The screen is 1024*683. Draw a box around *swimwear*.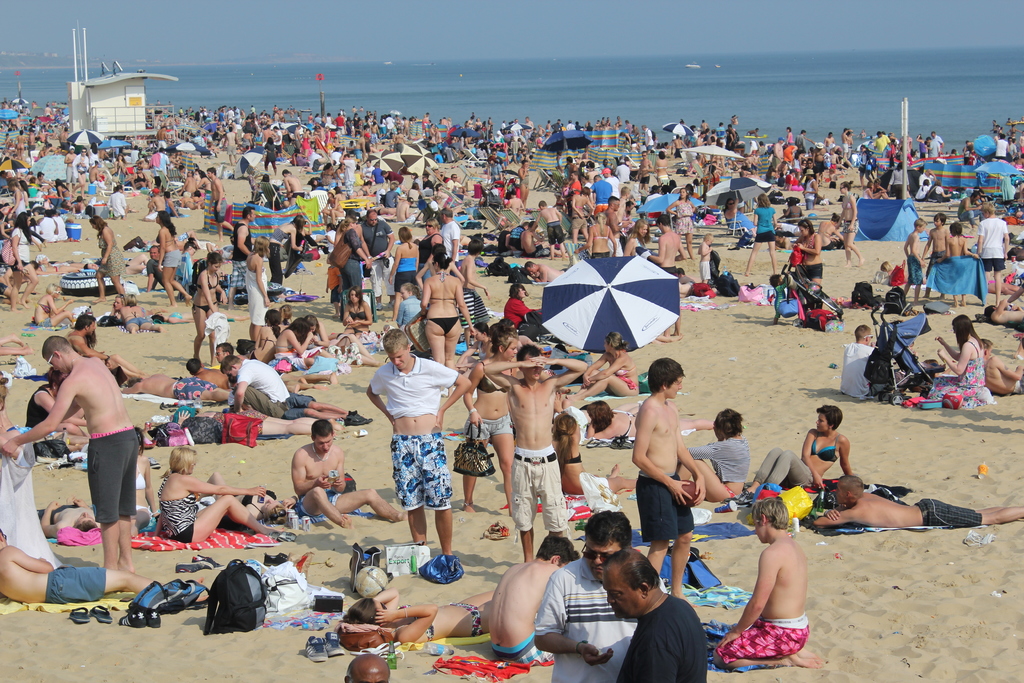
left=615, top=366, right=635, bottom=378.
